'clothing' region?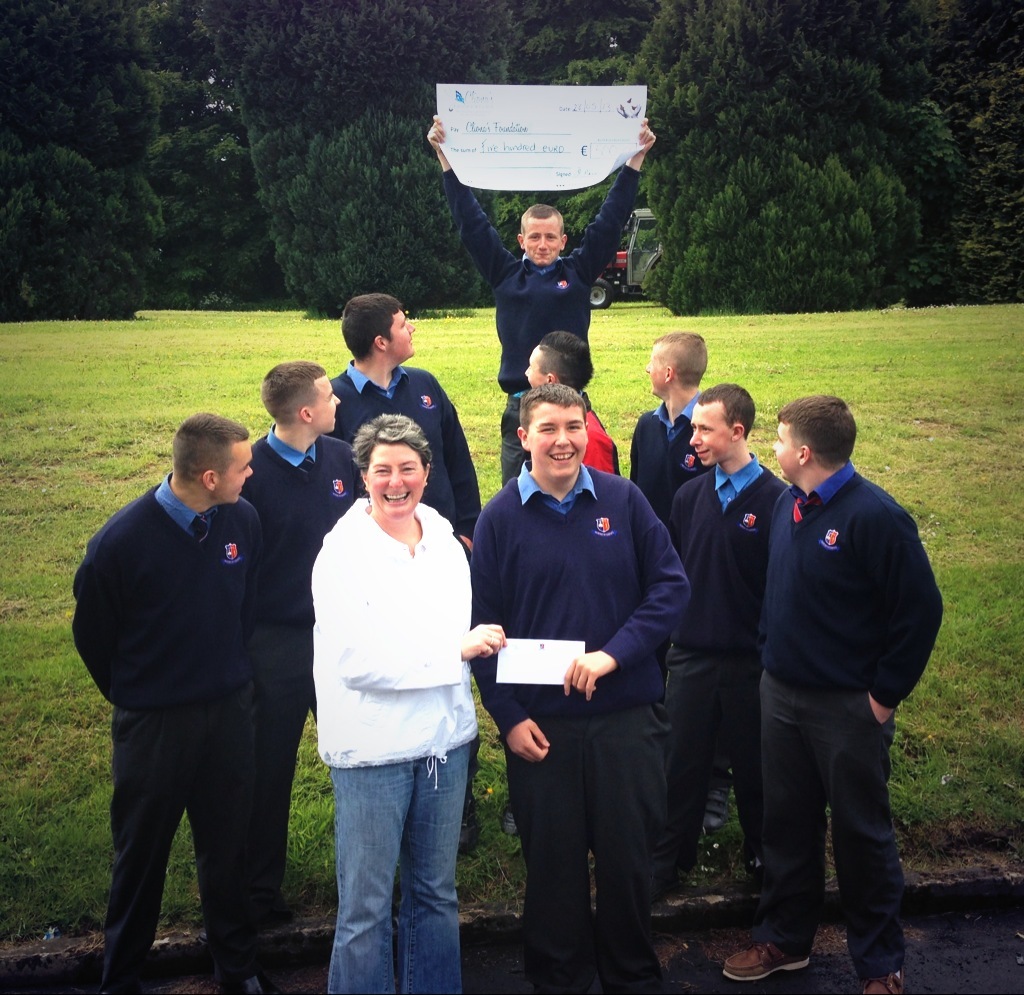
[571,401,625,473]
